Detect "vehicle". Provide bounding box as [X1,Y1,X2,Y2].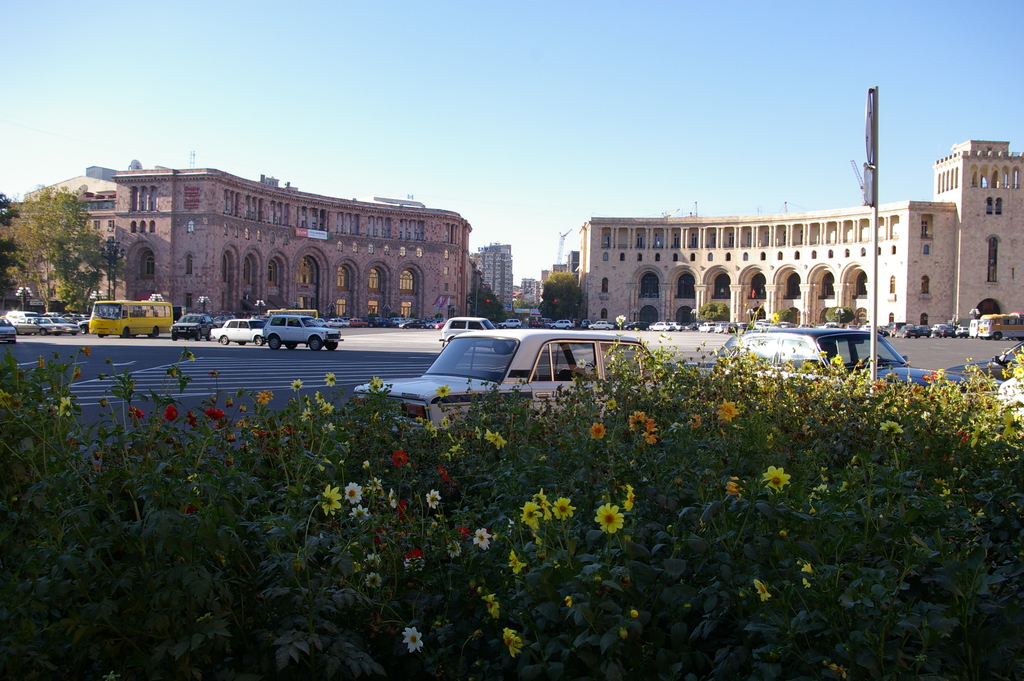
[205,315,261,349].
